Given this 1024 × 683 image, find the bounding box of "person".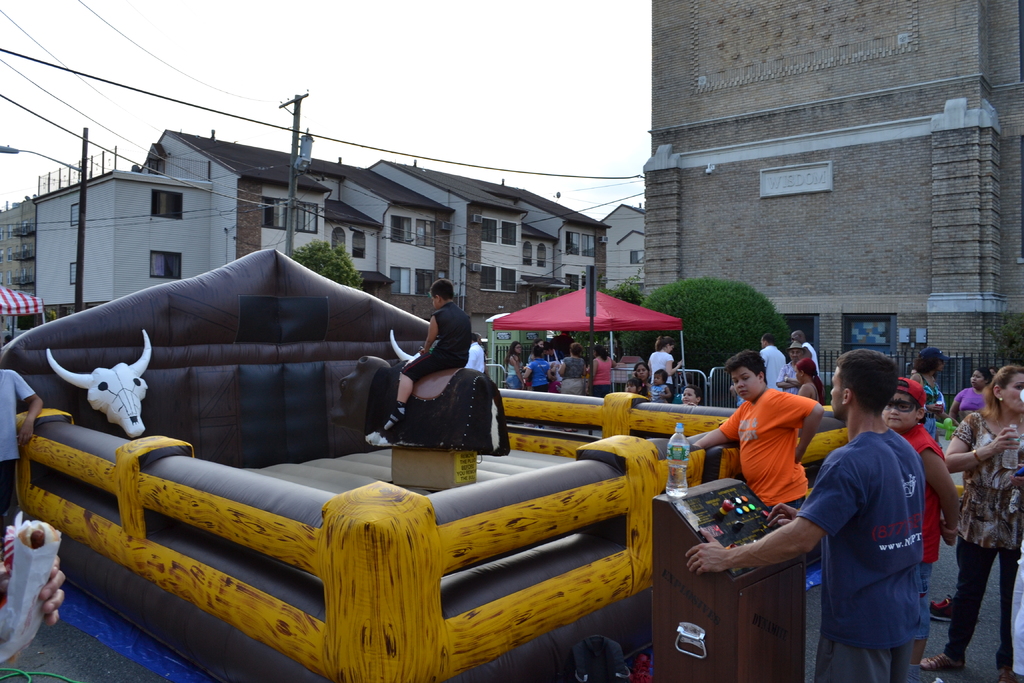
<bbox>924, 367, 1023, 682</bbox>.
